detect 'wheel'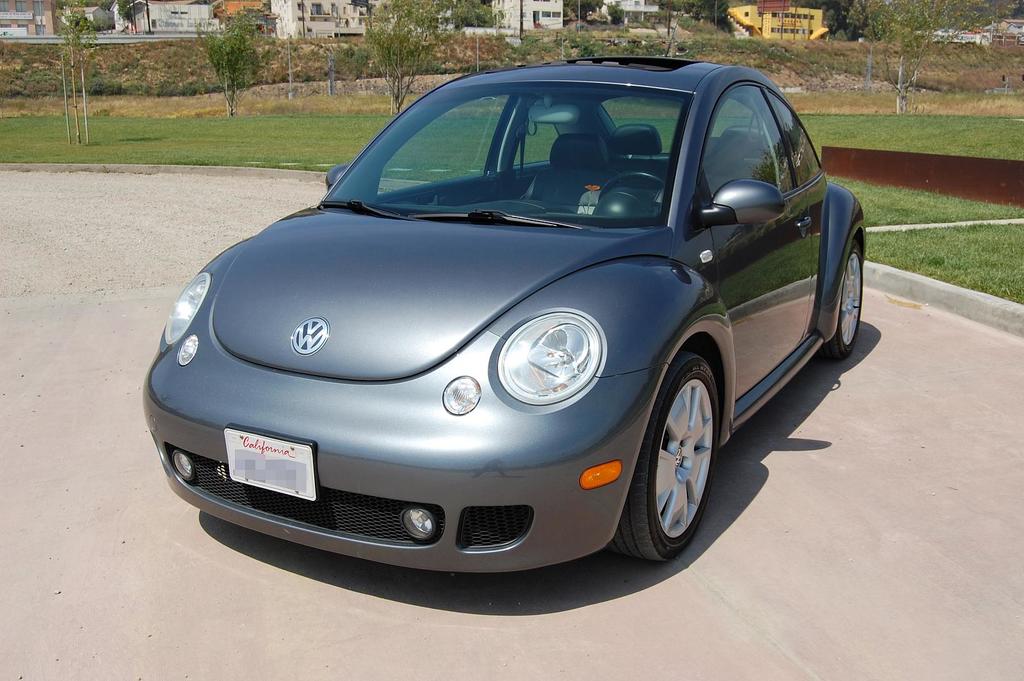
bbox=(829, 247, 865, 358)
